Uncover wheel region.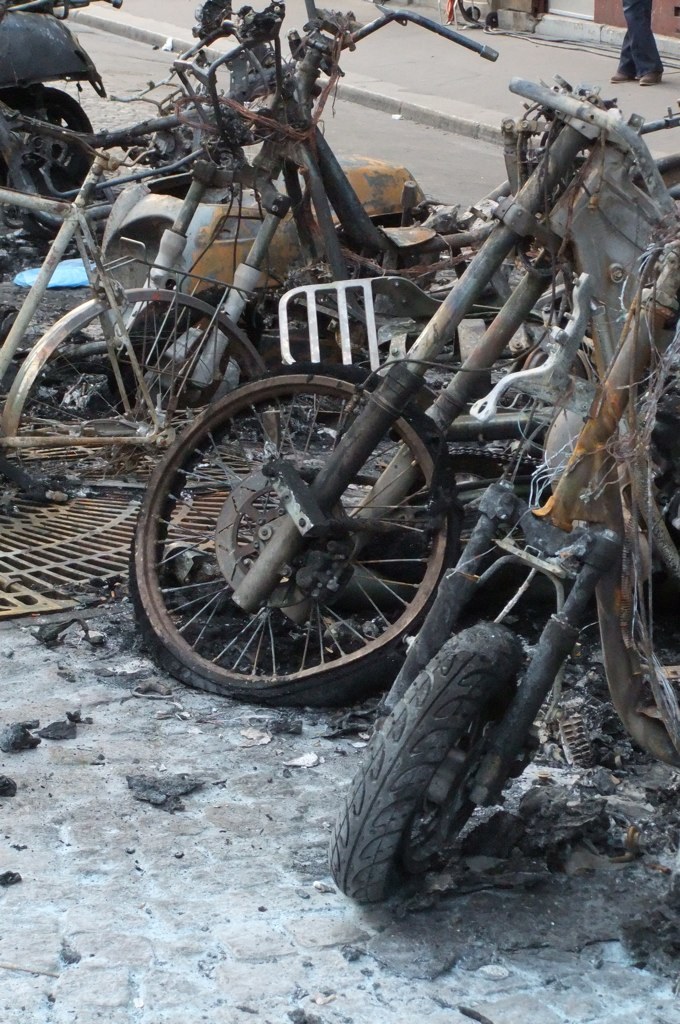
Uncovered: [left=327, top=614, right=525, bottom=896].
